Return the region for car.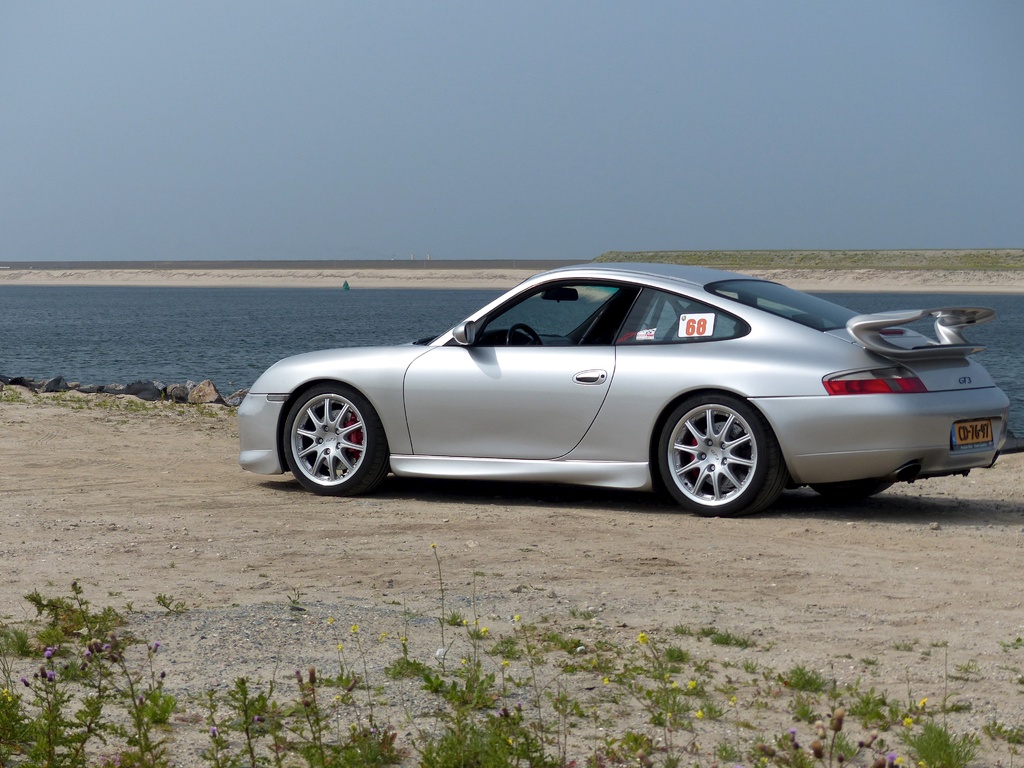
(x1=238, y1=260, x2=1009, y2=518).
